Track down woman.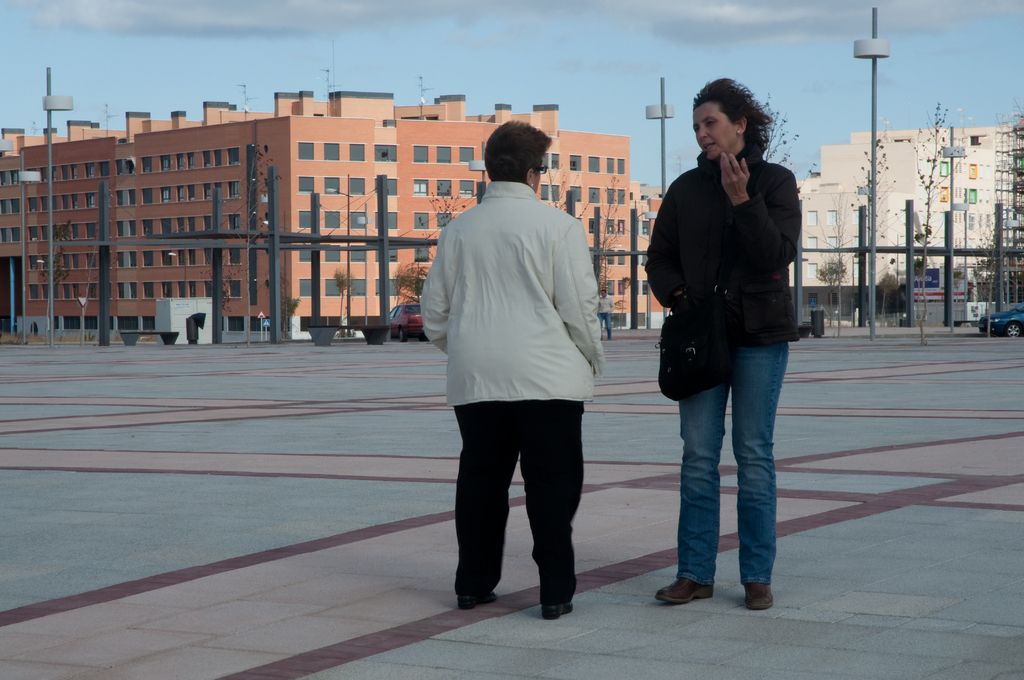
Tracked to 643,76,822,602.
